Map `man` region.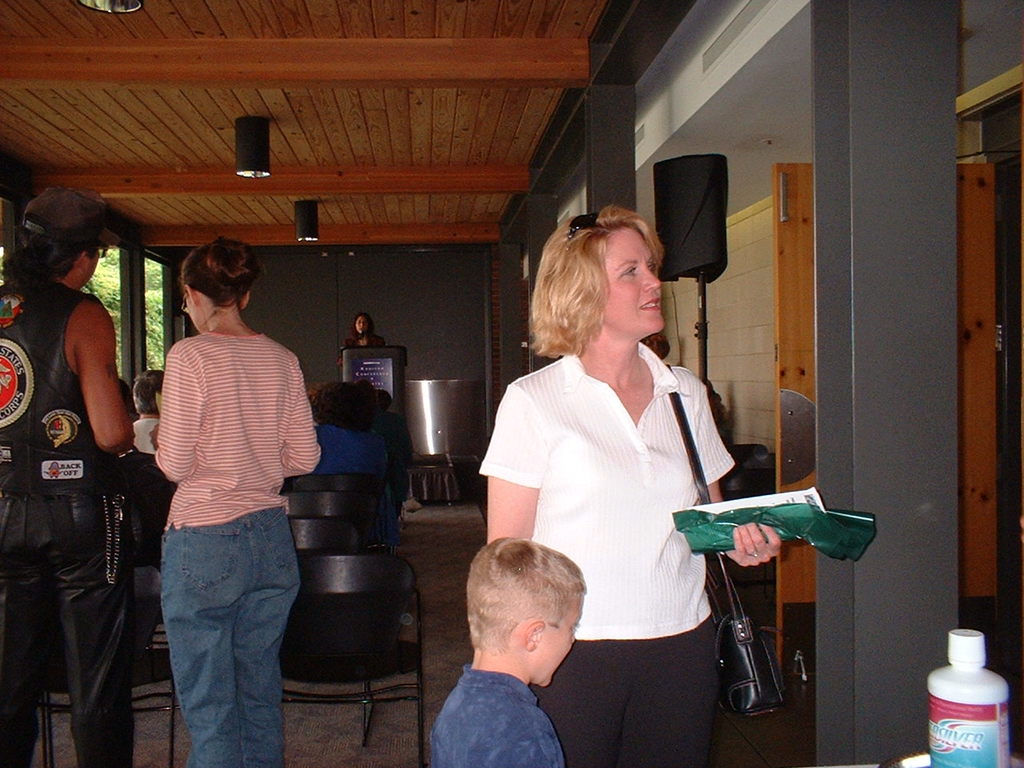
Mapped to bbox(134, 368, 168, 448).
